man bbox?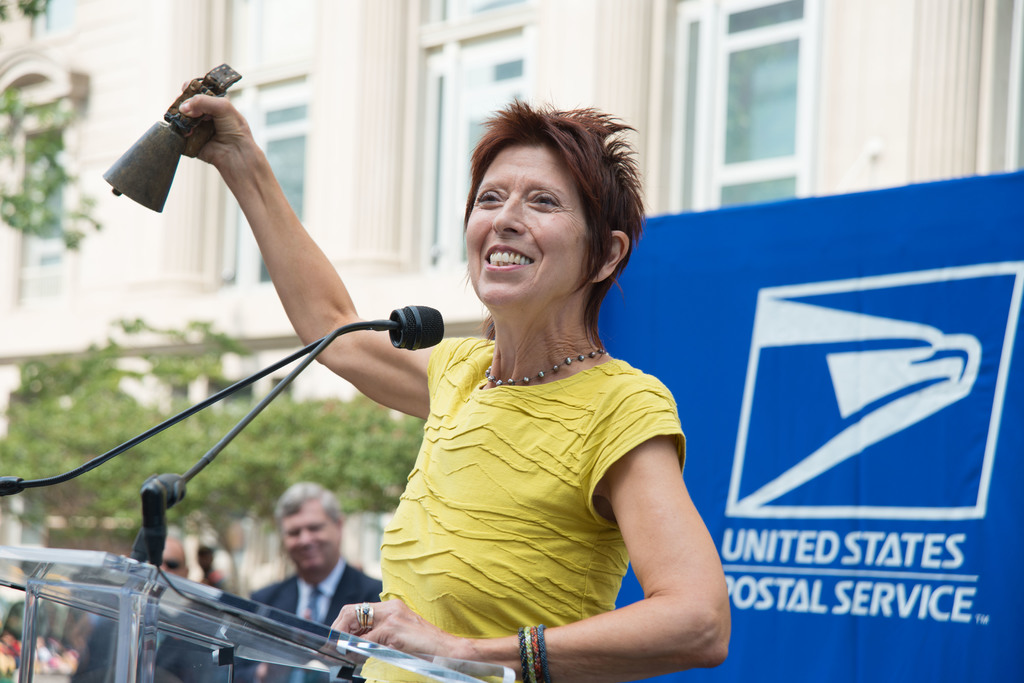
detection(69, 521, 229, 682)
